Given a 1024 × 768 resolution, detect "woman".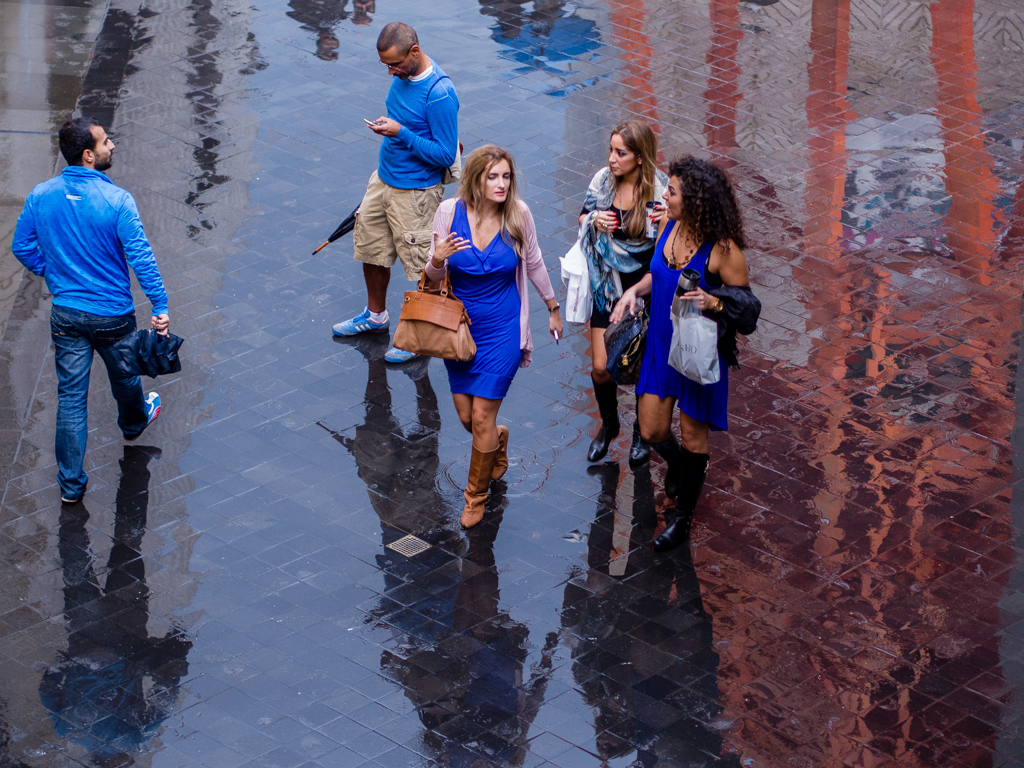
x1=572 y1=123 x2=667 y2=463.
